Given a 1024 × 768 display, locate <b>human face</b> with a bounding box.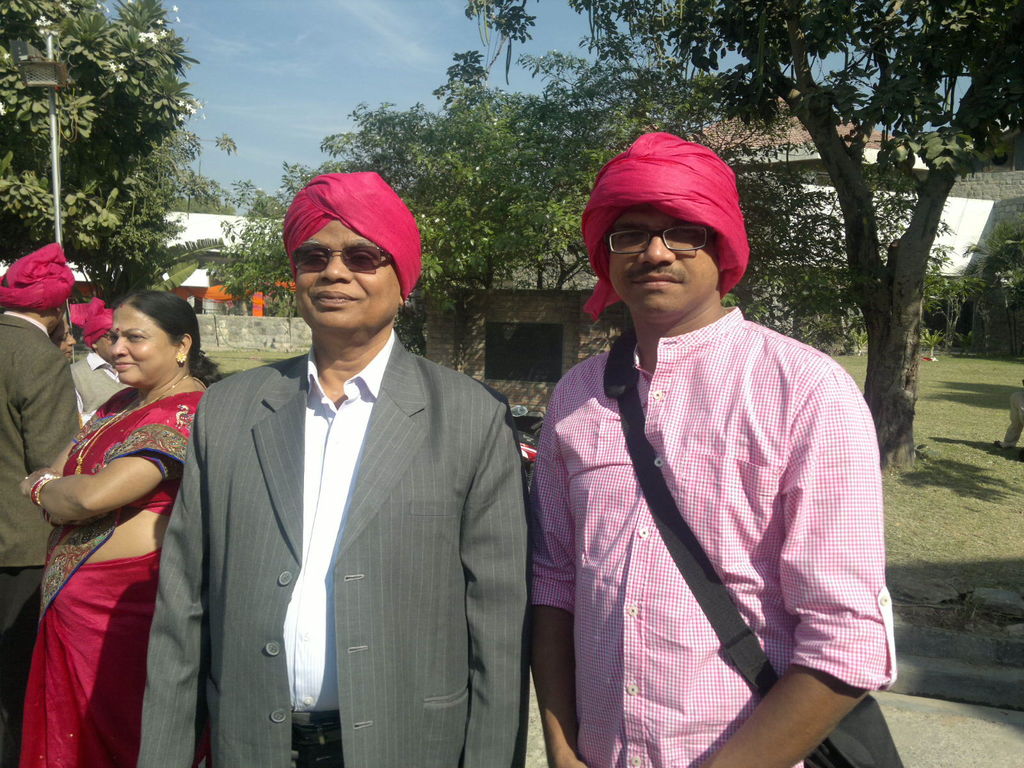
Located: 58 319 77 362.
